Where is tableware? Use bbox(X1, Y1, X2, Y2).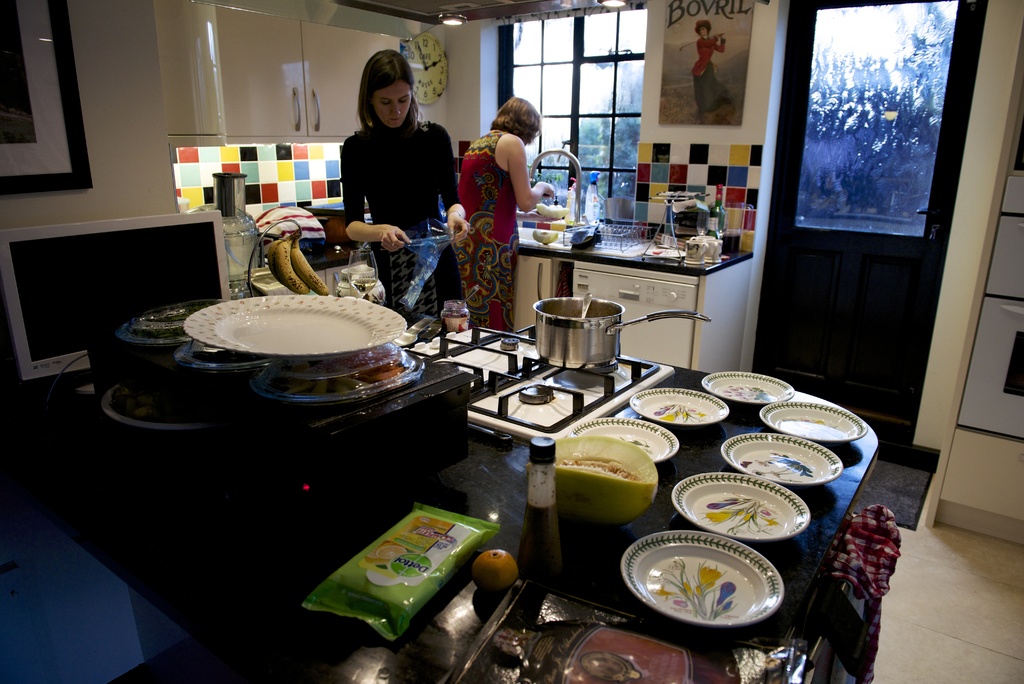
bbox(627, 387, 727, 425).
